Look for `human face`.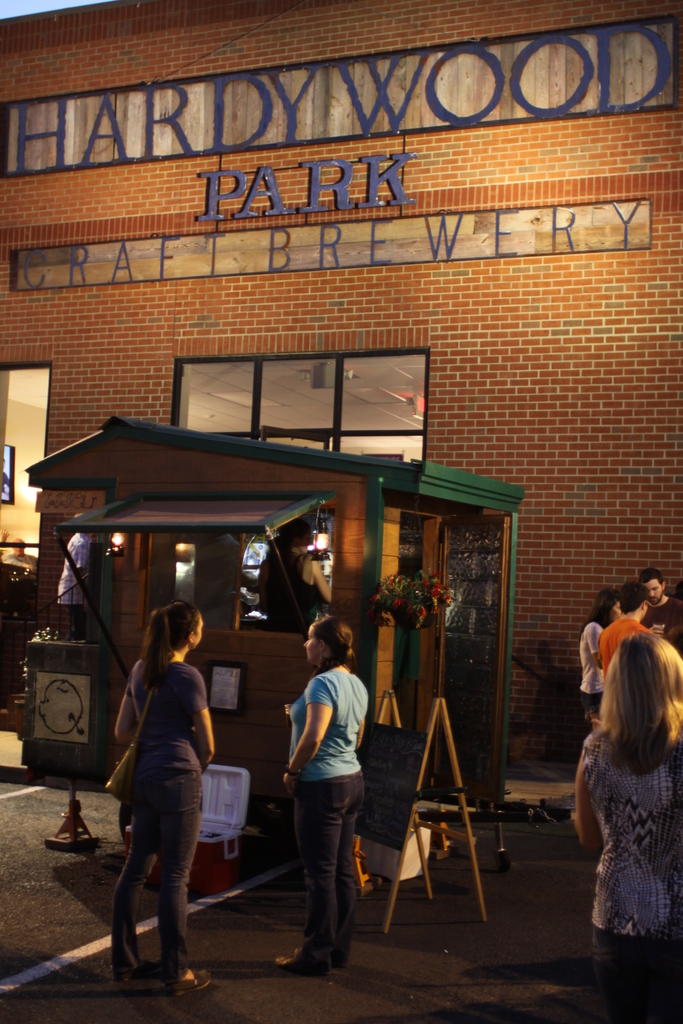
Found: box(305, 627, 325, 675).
